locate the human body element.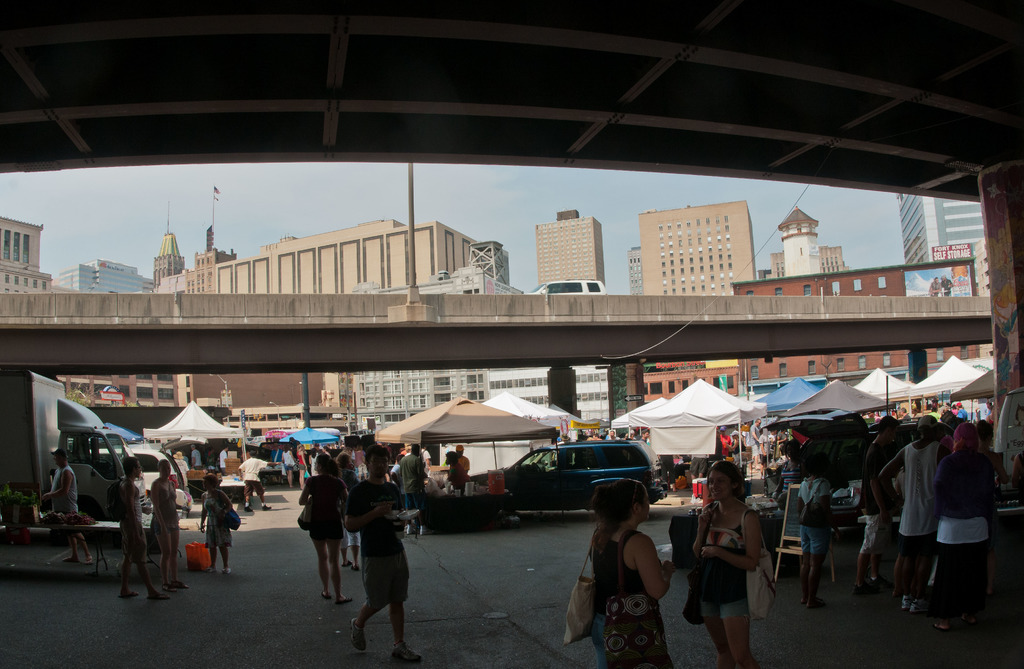
Element bbox: locate(686, 454, 712, 484).
